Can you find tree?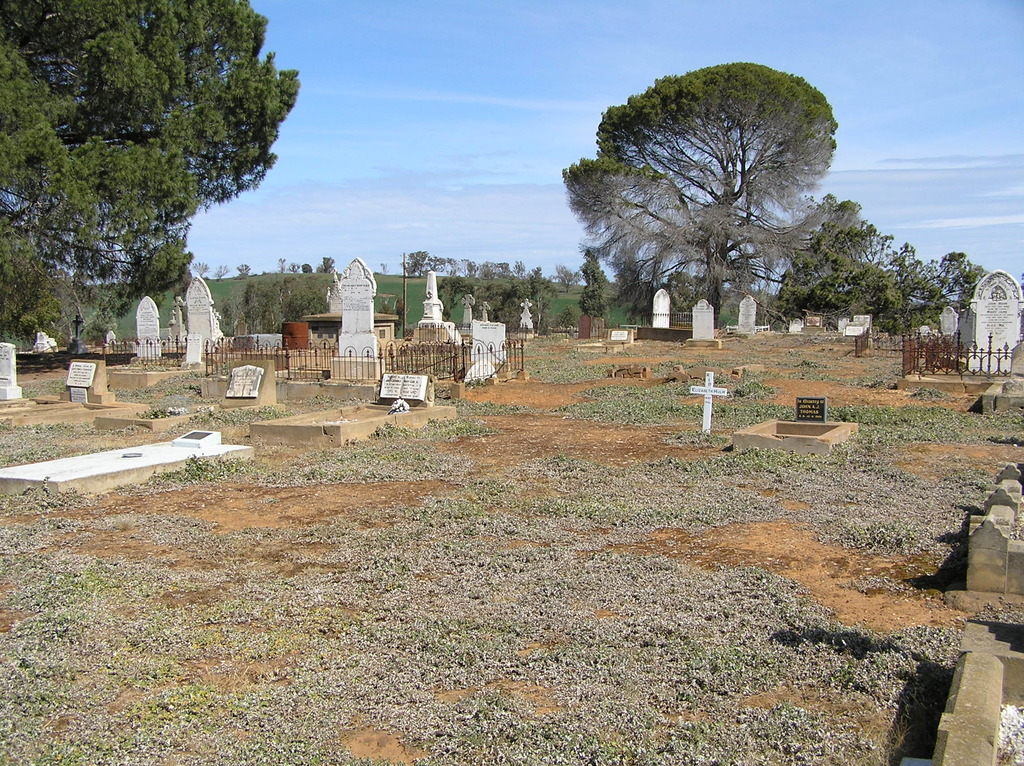
Yes, bounding box: locate(528, 266, 541, 282).
